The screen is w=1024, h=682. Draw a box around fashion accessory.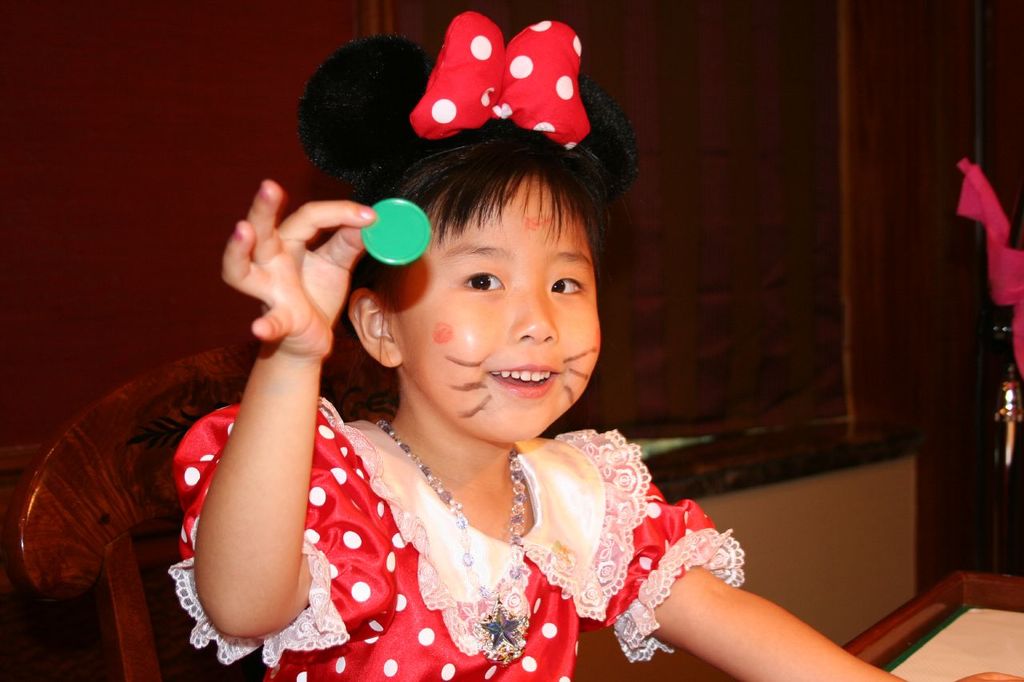
{"left": 380, "top": 421, "right": 522, "bottom": 655}.
